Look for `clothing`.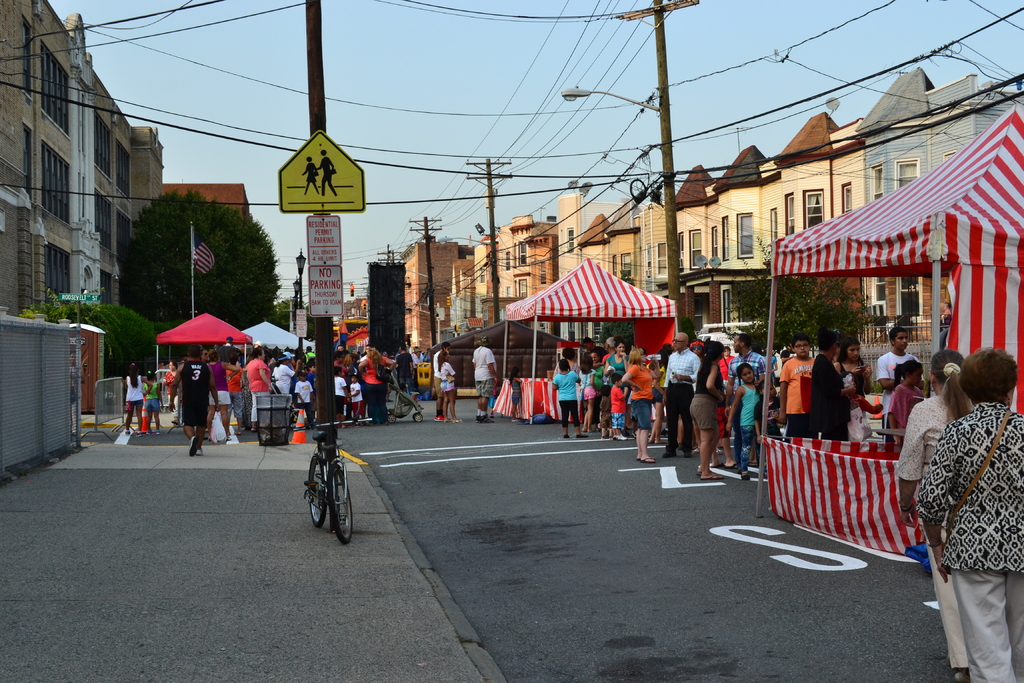
Found: 916,402,1023,680.
